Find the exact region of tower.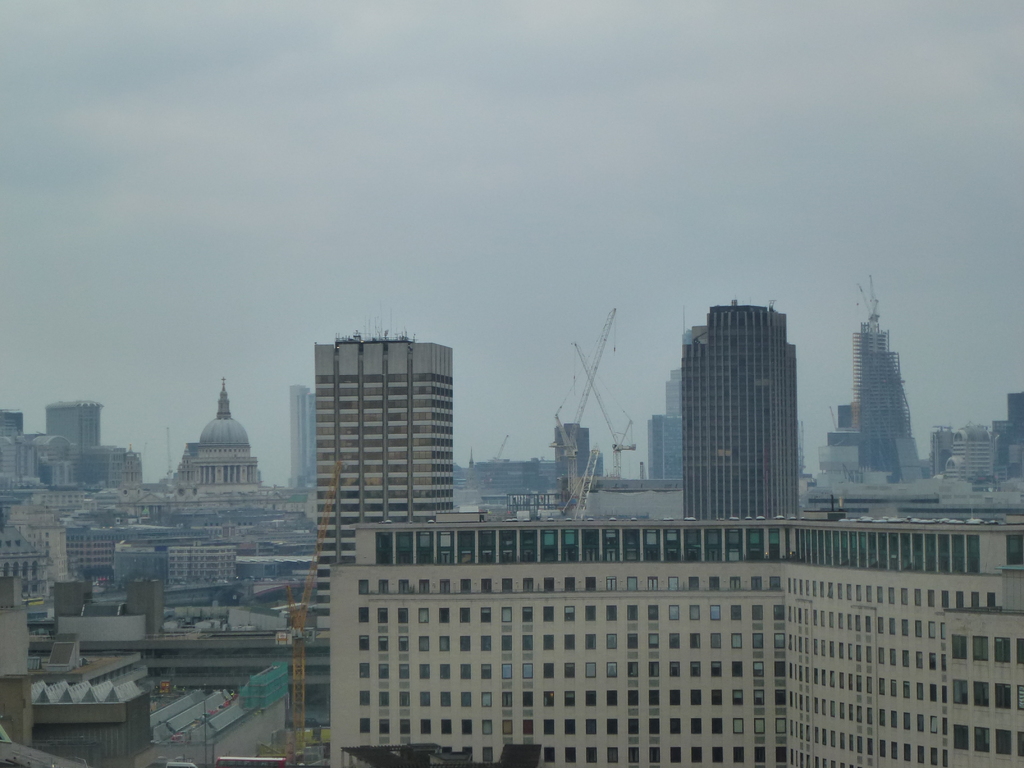
Exact region: (left=675, top=310, right=806, bottom=518).
